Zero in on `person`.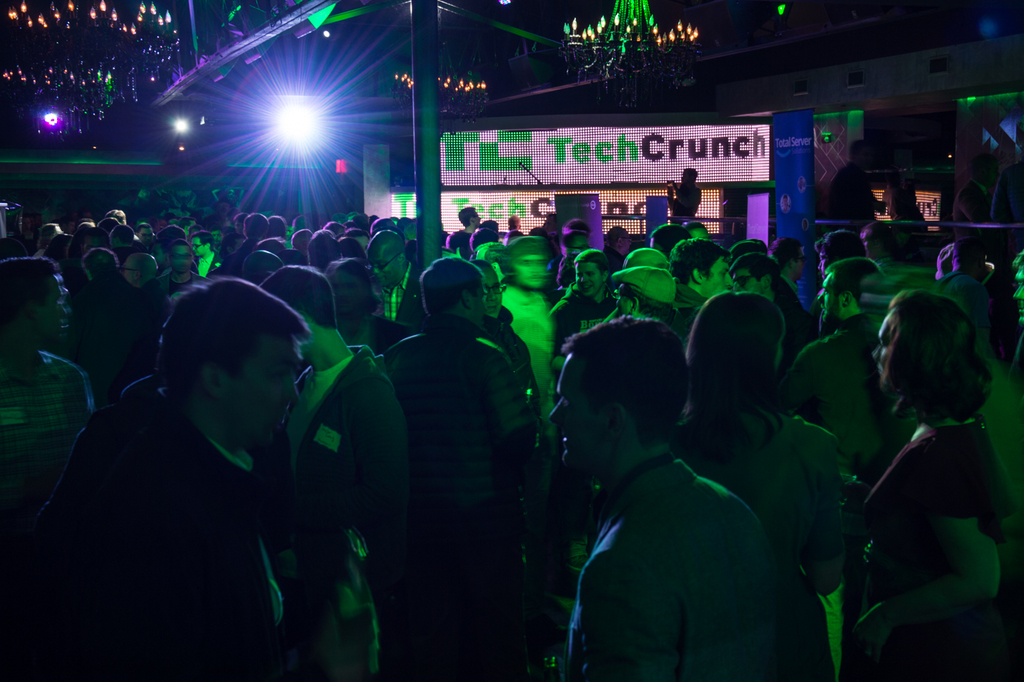
Zeroed in: region(780, 254, 919, 468).
